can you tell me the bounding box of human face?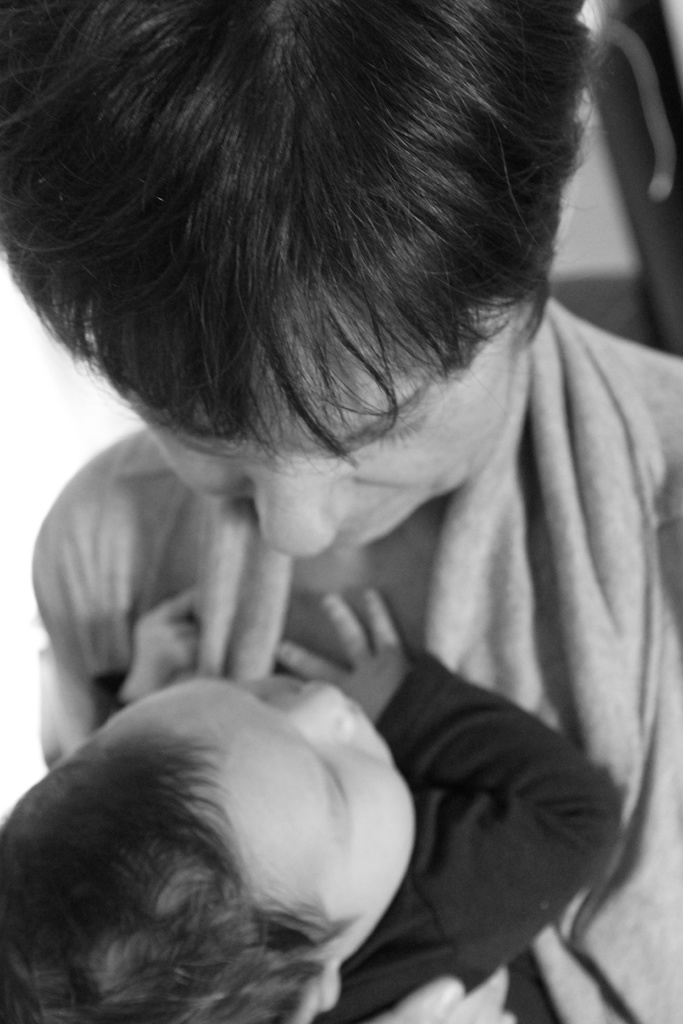
[133,283,524,550].
